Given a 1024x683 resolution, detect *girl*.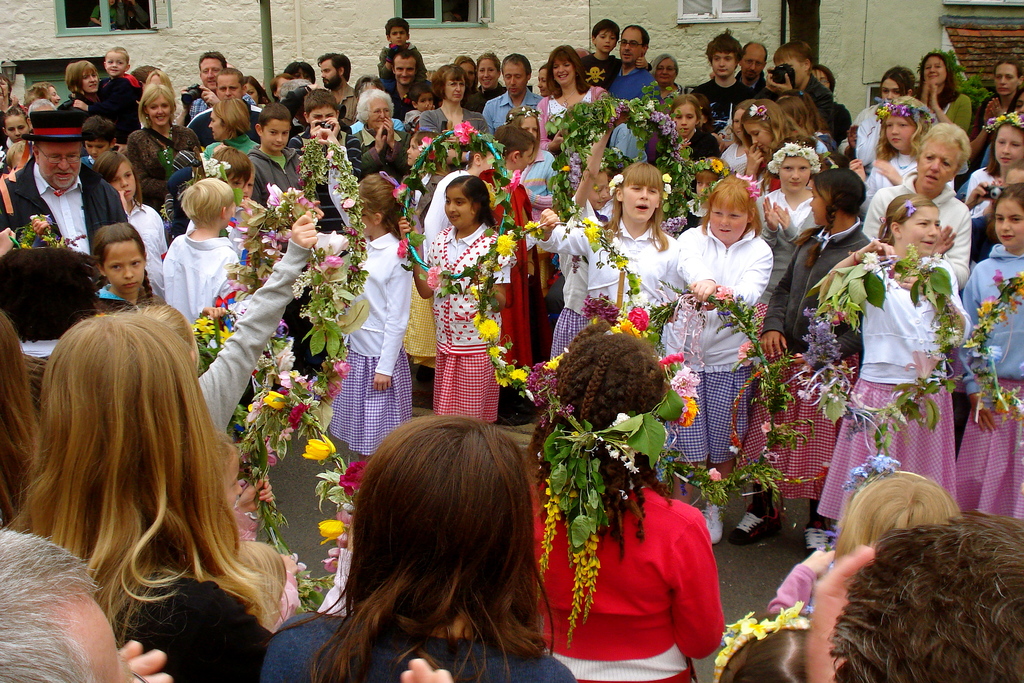
l=548, t=99, r=630, b=359.
